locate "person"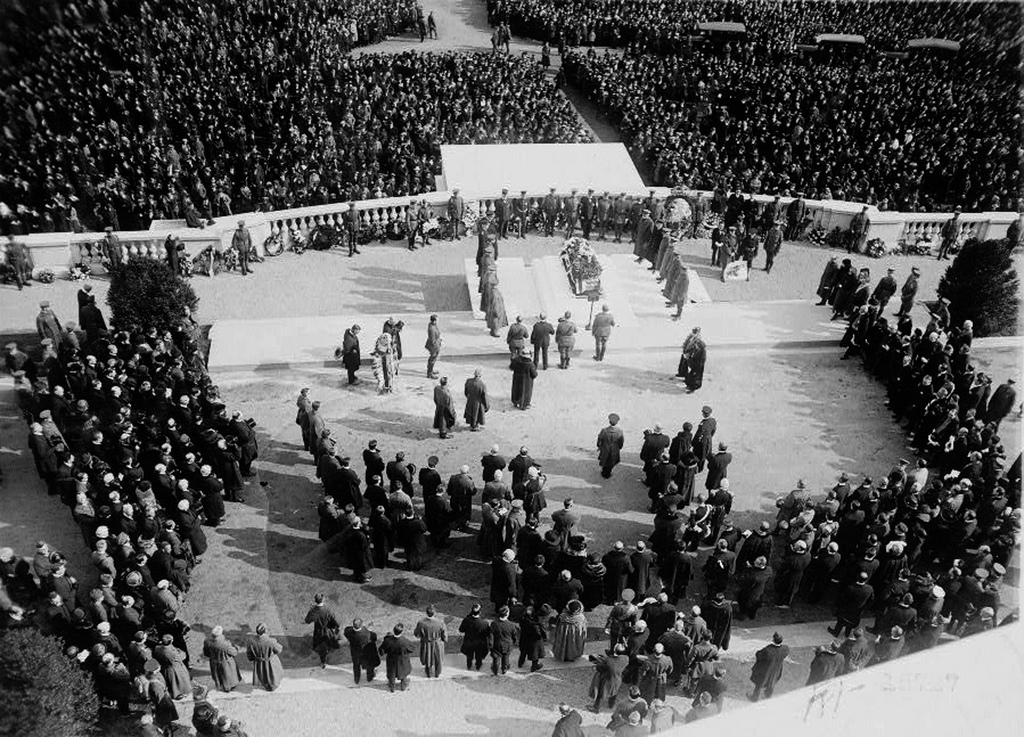
locate(788, 190, 806, 240)
